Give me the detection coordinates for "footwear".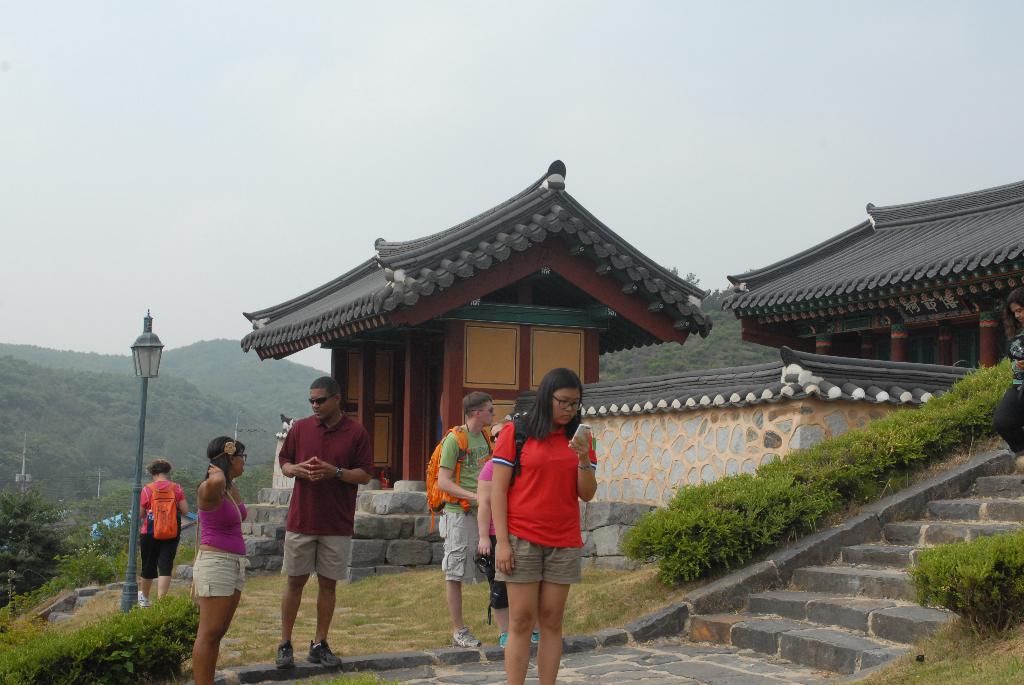
[x1=276, y1=644, x2=297, y2=670].
